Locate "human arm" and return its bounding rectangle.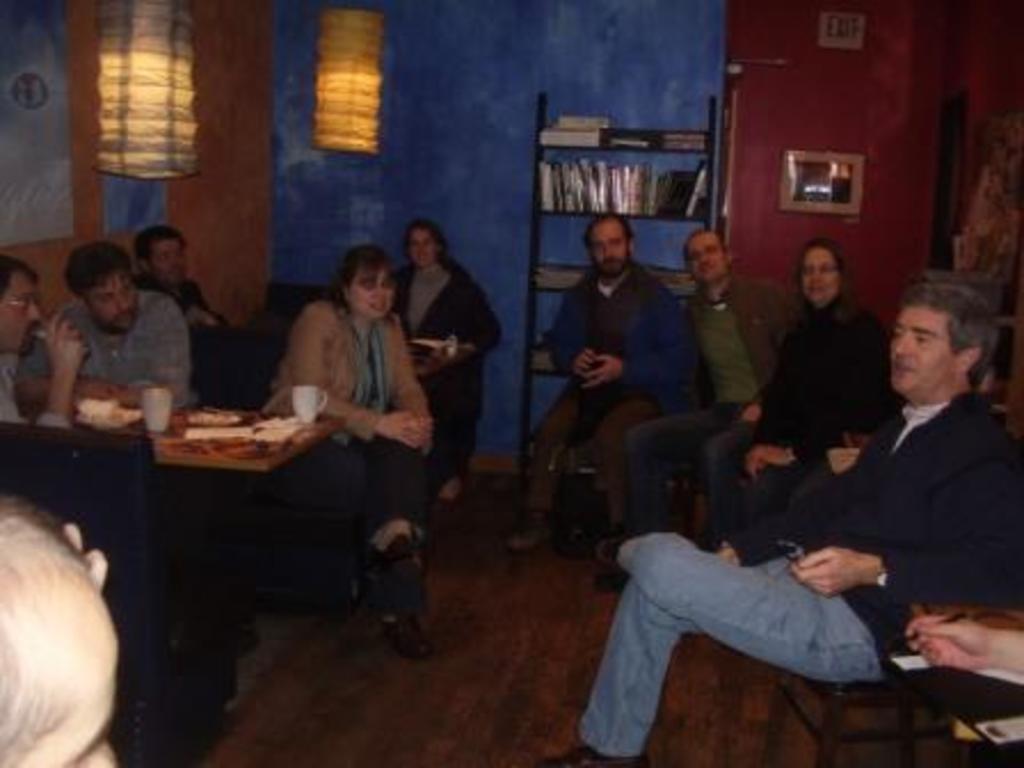
[x1=430, y1=277, x2=505, y2=368].
